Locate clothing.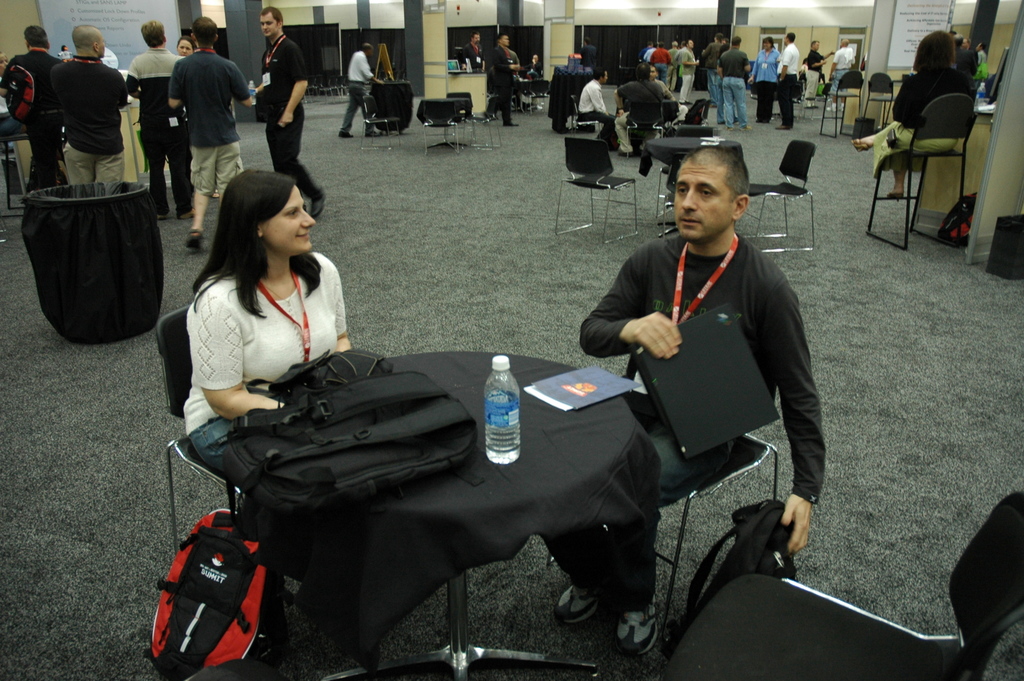
Bounding box: pyautogui.locateOnScreen(520, 60, 541, 77).
